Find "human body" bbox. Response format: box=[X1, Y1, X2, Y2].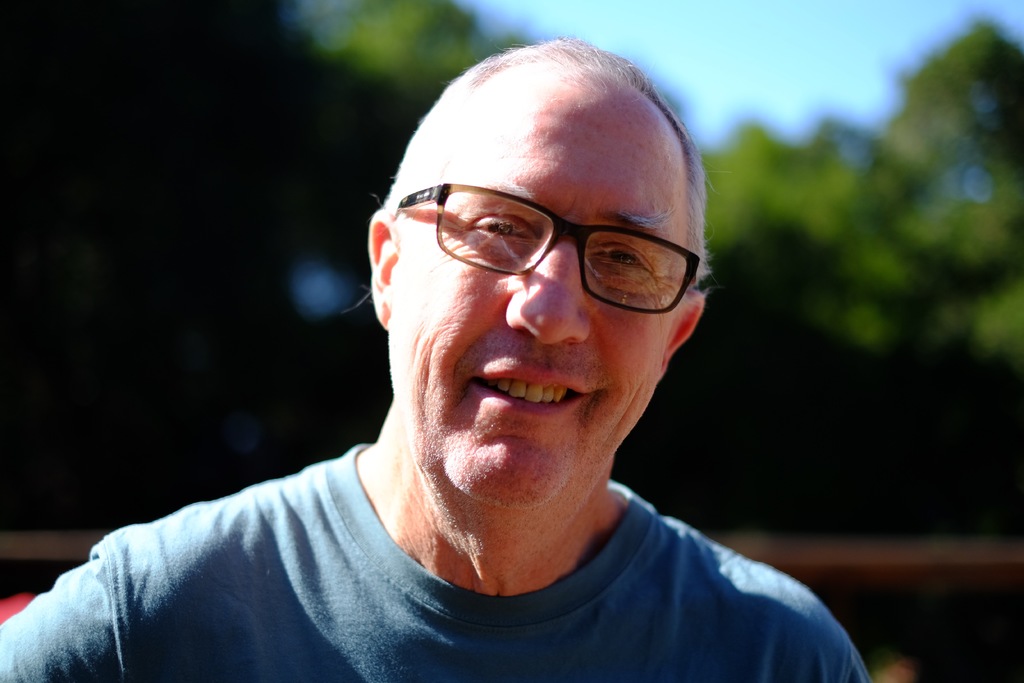
box=[3, 35, 880, 680].
